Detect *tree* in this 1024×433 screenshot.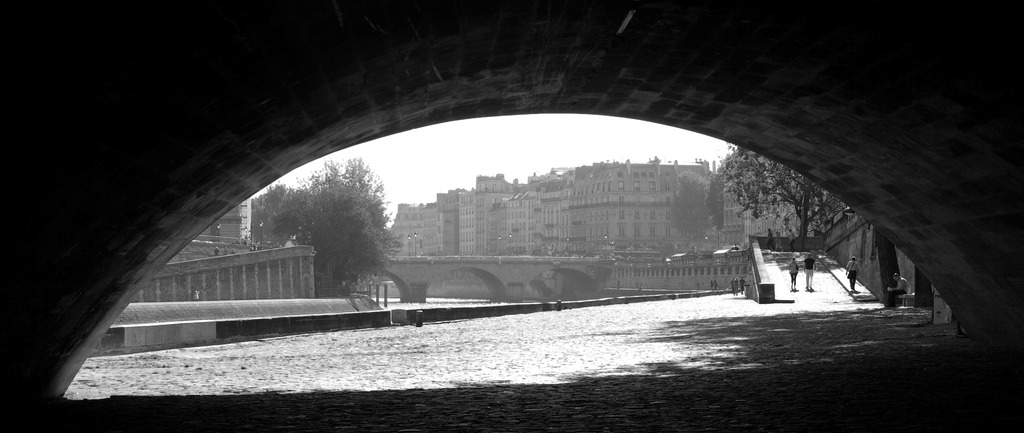
Detection: rect(239, 181, 307, 248).
